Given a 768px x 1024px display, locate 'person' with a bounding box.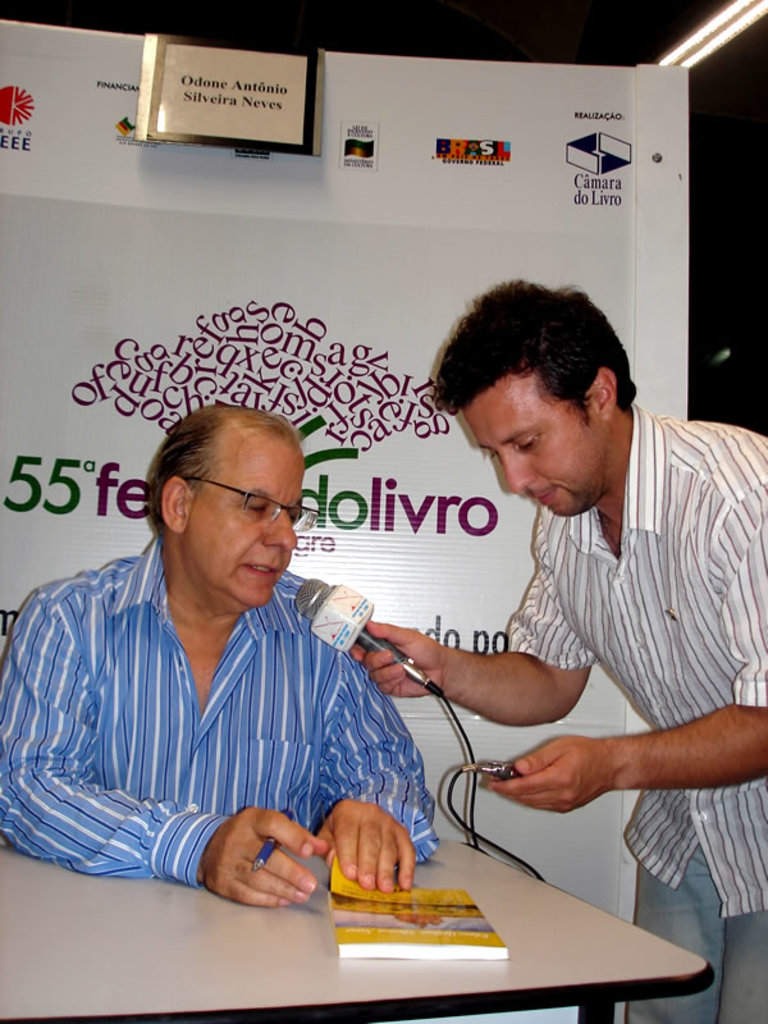
Located: rect(31, 376, 443, 951).
